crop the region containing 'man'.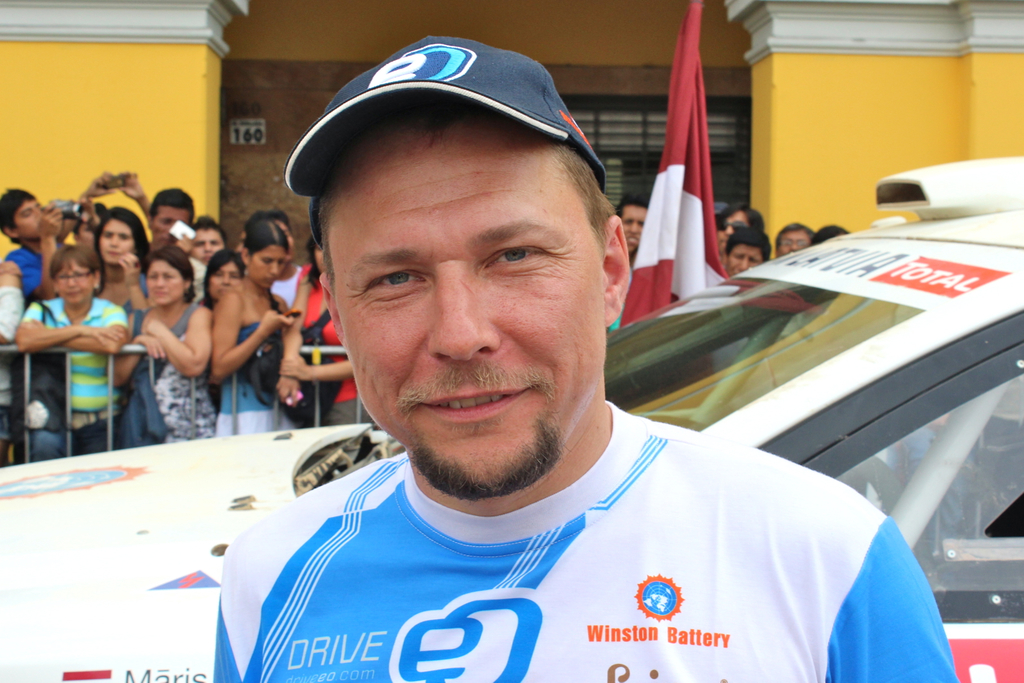
Crop region: box=[209, 41, 863, 682].
